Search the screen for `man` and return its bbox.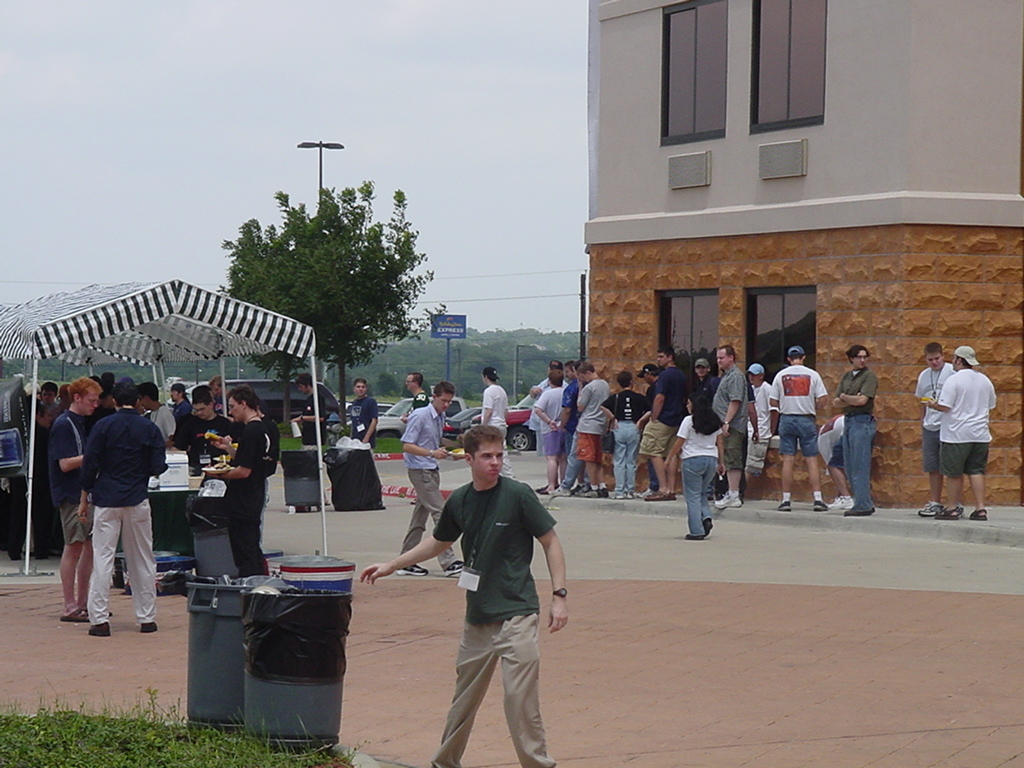
Found: box(575, 358, 612, 502).
